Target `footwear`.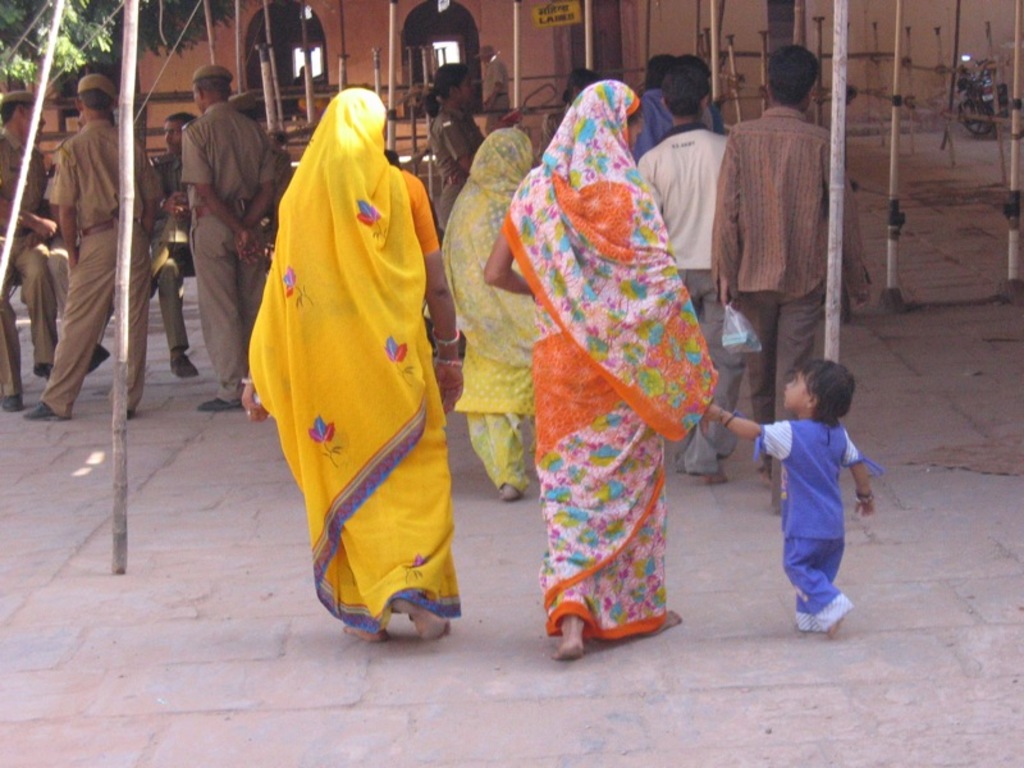
Target region: bbox=[3, 396, 19, 413].
